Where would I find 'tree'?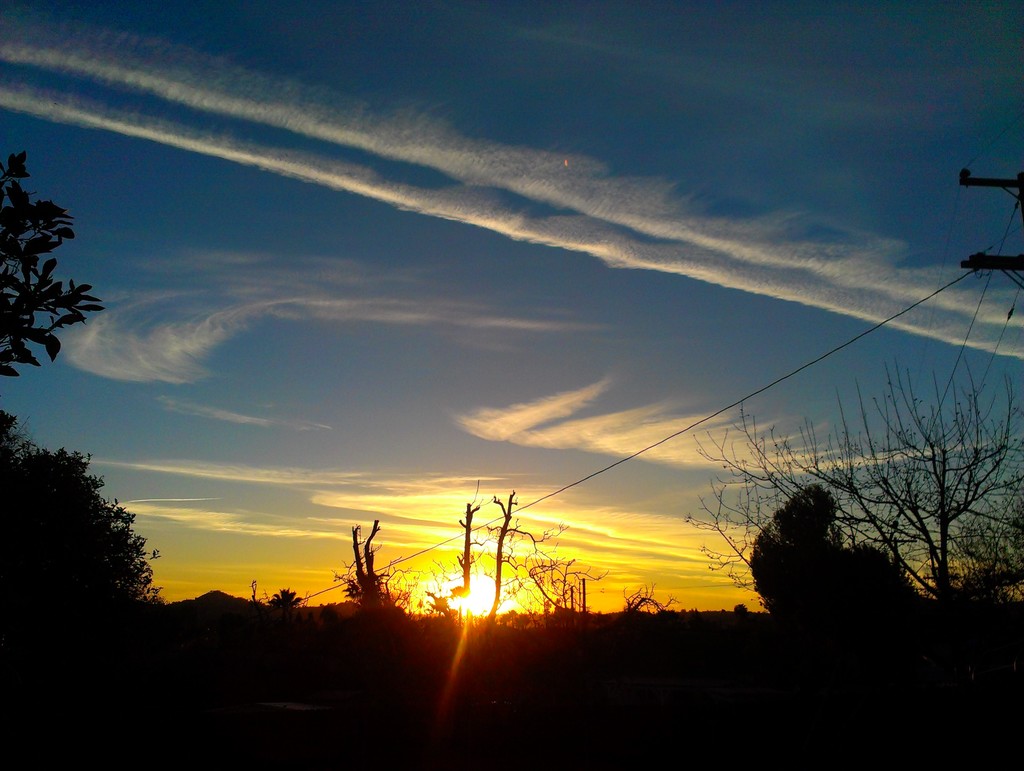
At locate(21, 426, 158, 629).
